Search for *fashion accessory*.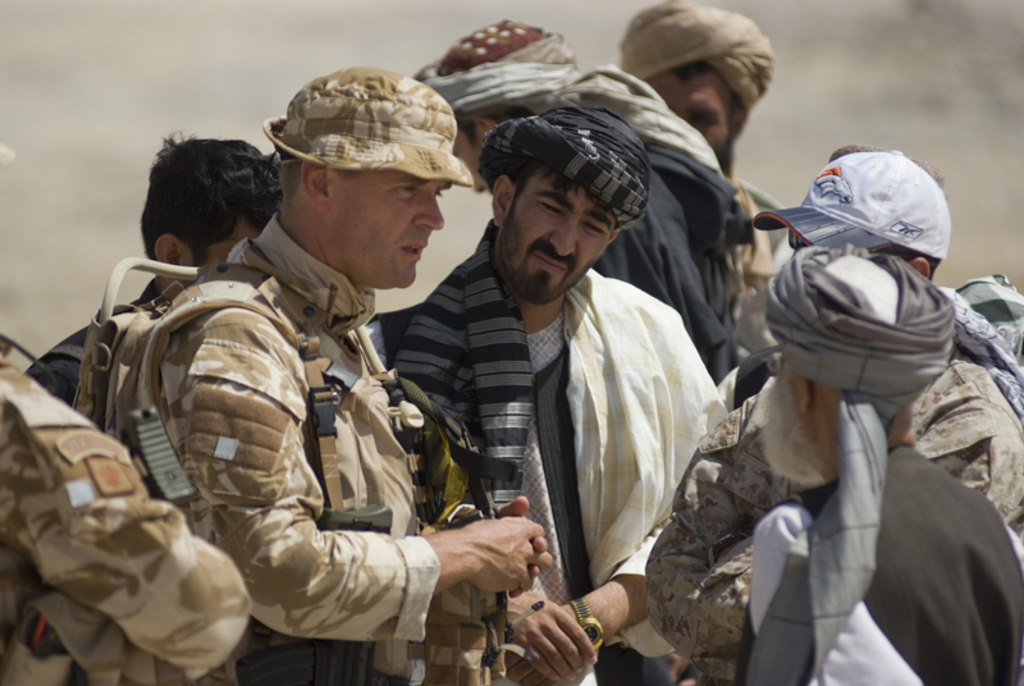
Found at bbox=(411, 15, 602, 119).
